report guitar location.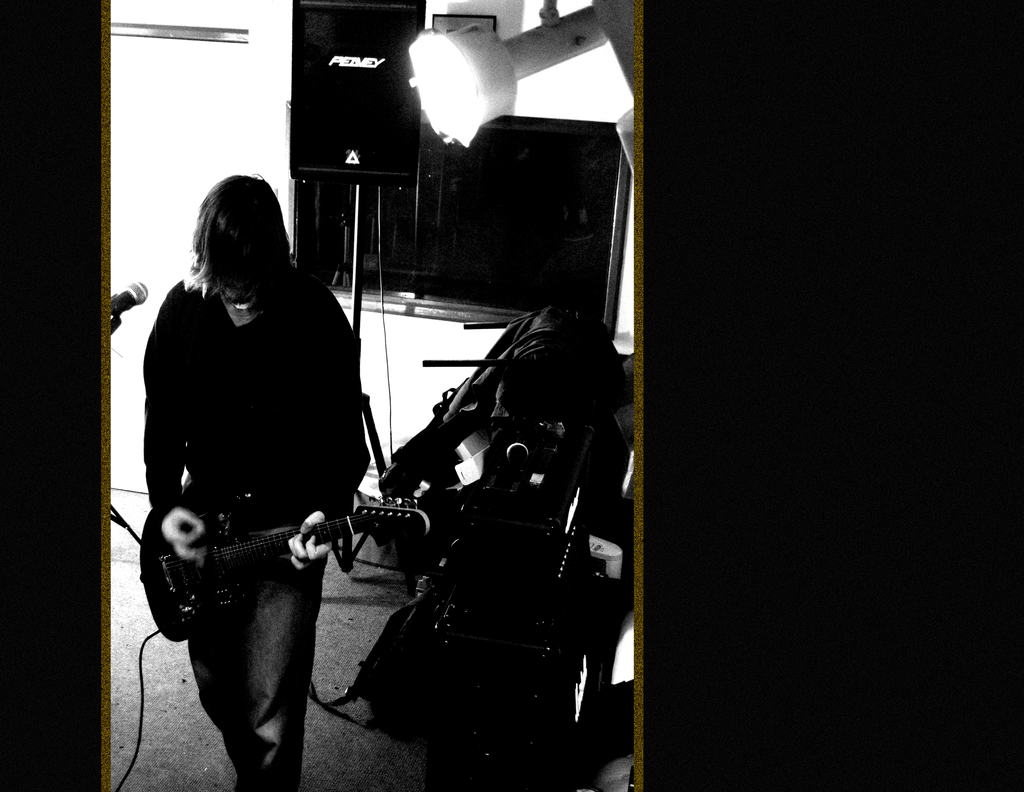
Report: BBox(136, 485, 444, 649).
